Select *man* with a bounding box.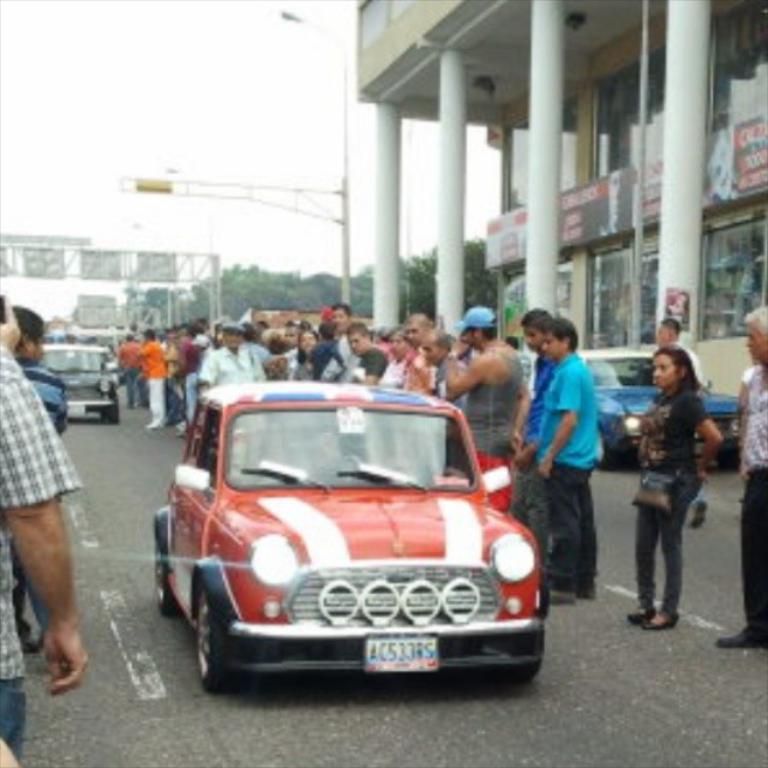
13 308 66 650.
